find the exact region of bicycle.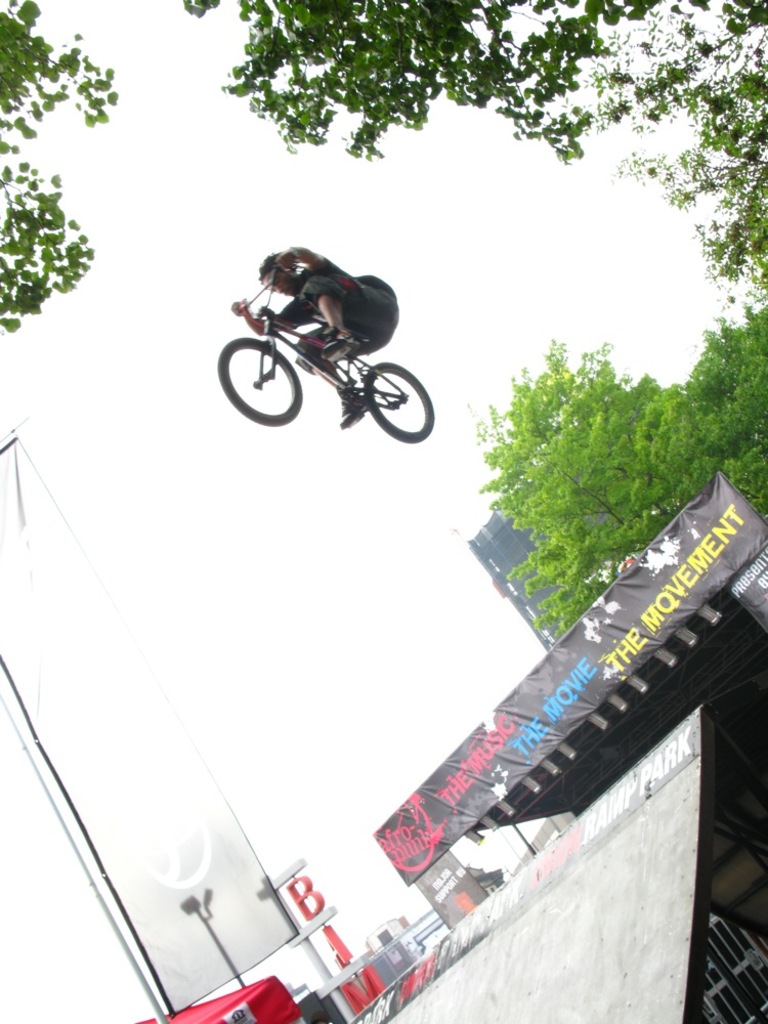
Exact region: rect(213, 254, 433, 444).
